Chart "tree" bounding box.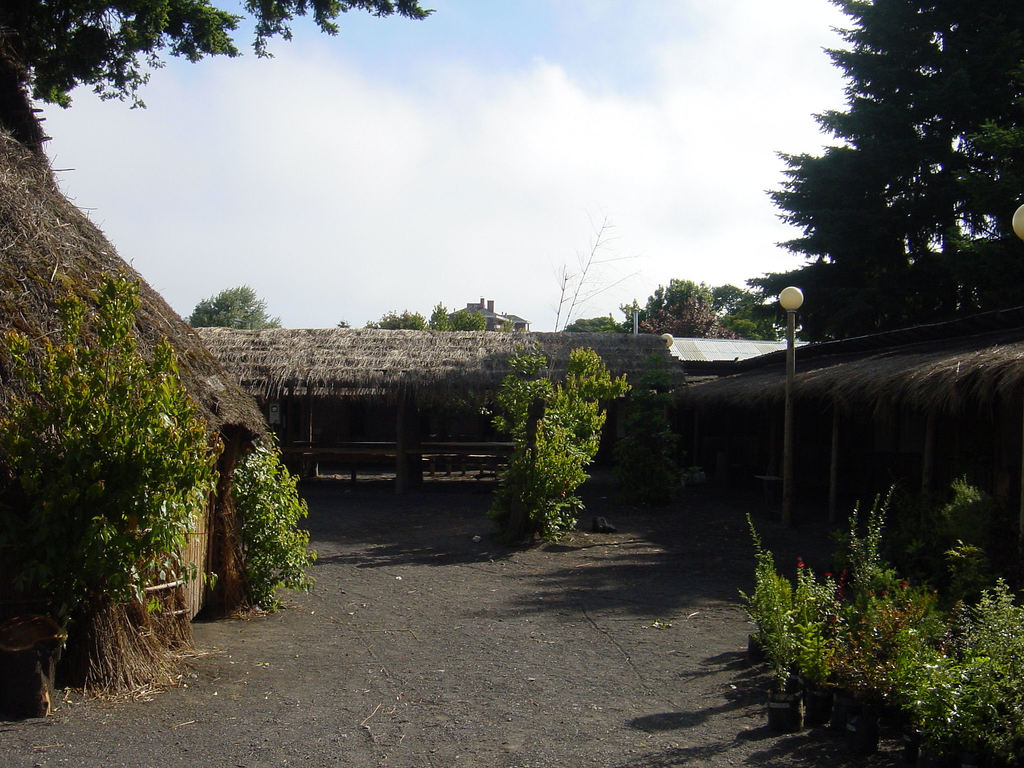
Charted: l=0, t=0, r=442, b=147.
